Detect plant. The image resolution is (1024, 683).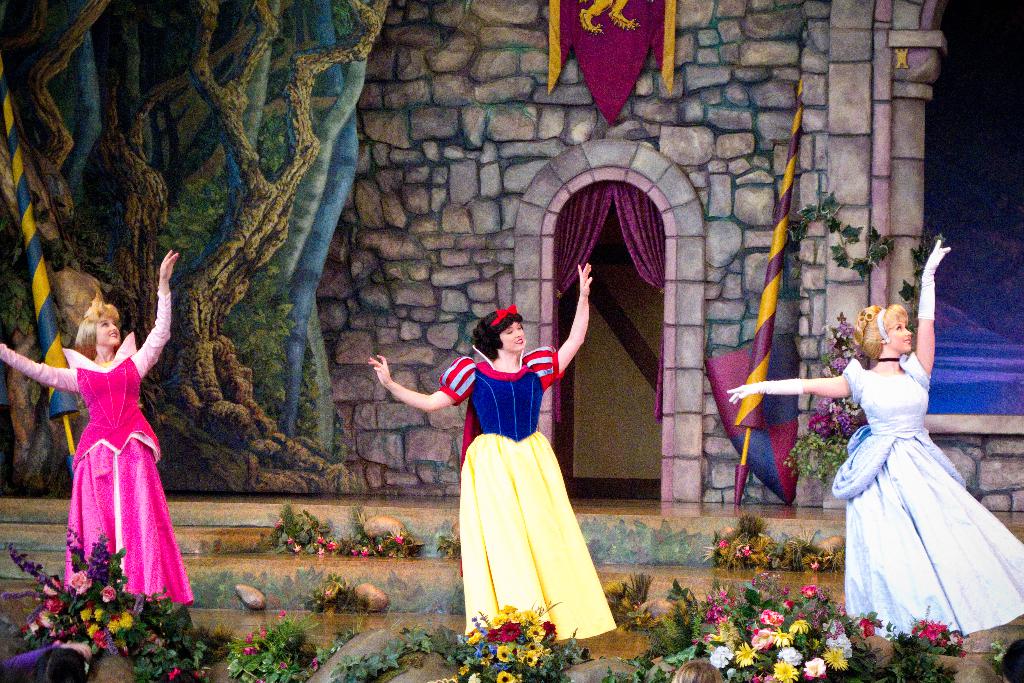
(257,108,292,180).
